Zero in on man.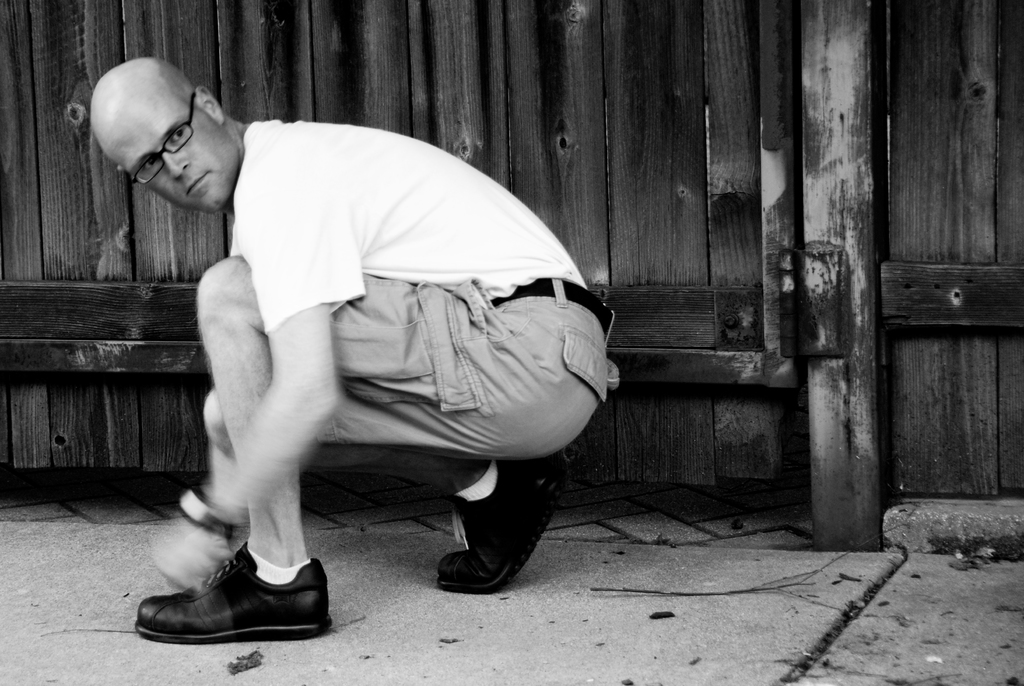
Zeroed in: {"left": 124, "top": 64, "right": 607, "bottom": 635}.
